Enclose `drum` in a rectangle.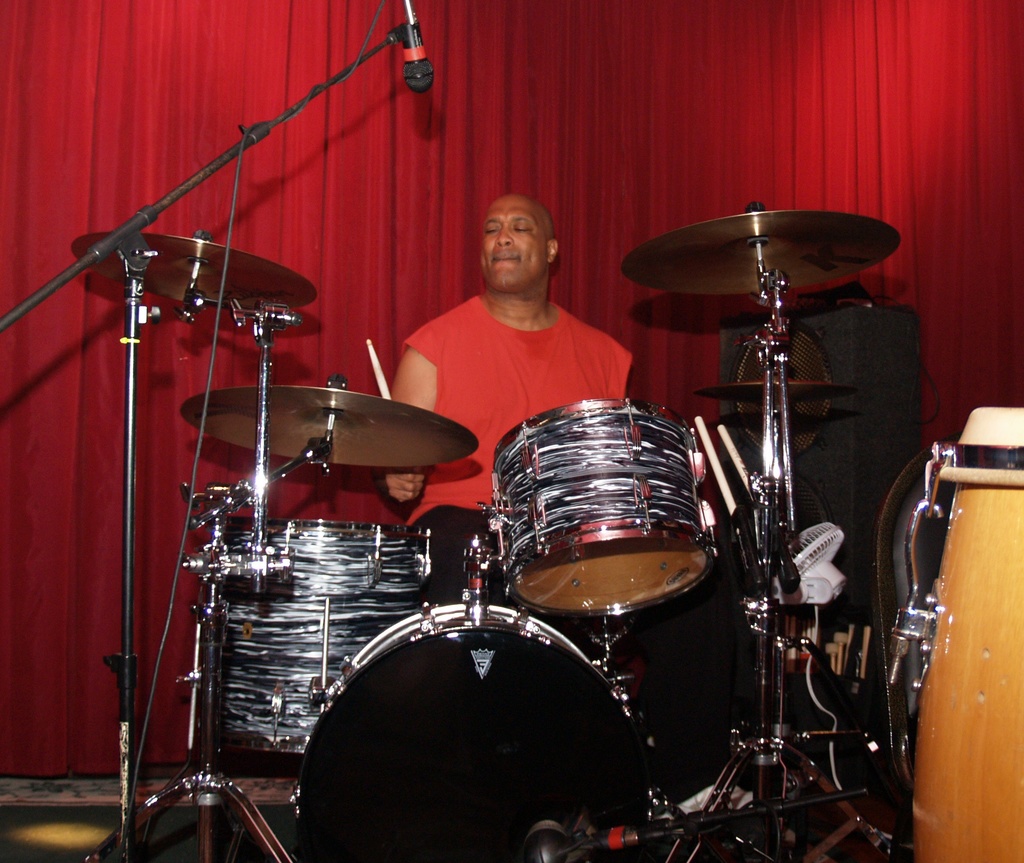
906,405,1023,862.
